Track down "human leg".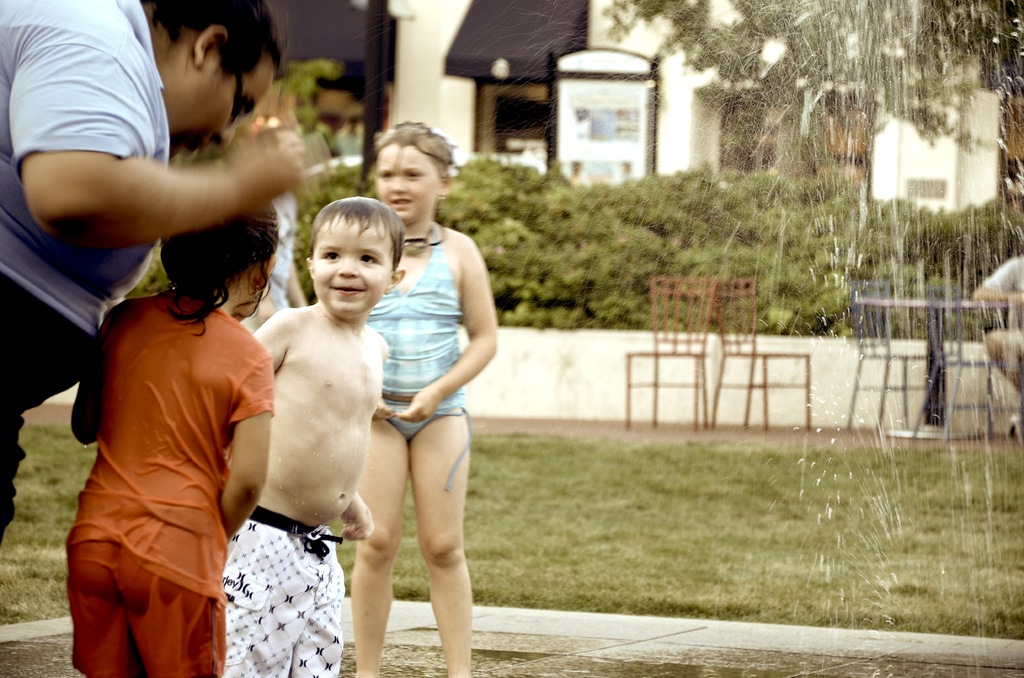
Tracked to <bbox>355, 423, 412, 677</bbox>.
